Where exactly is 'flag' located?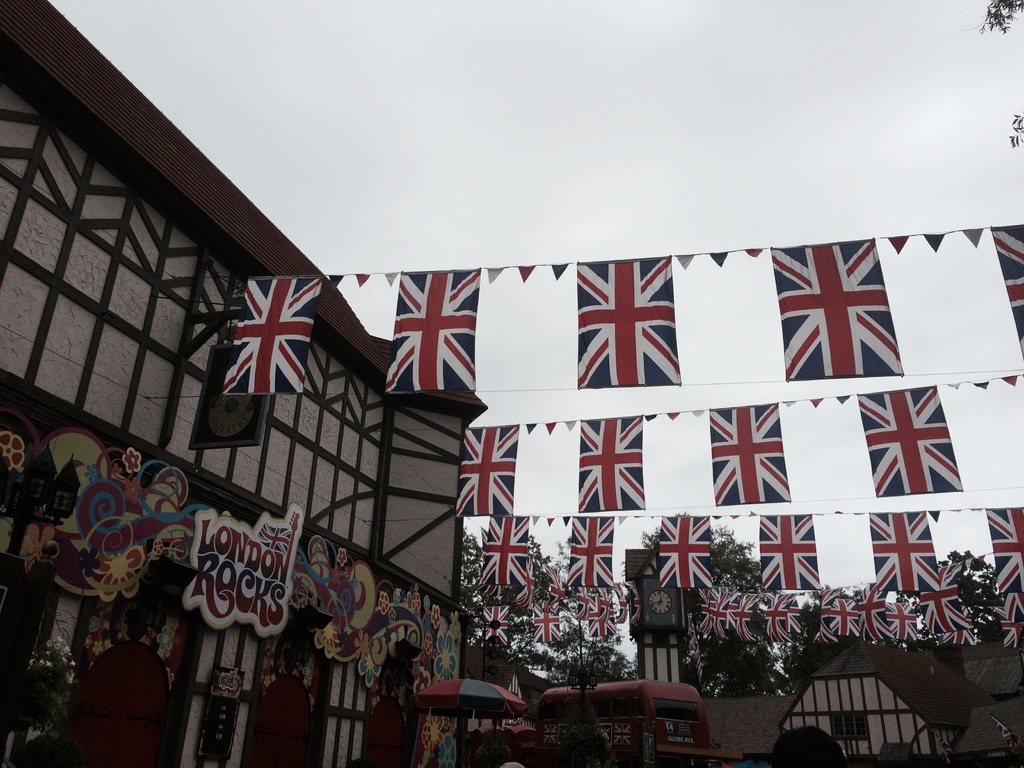
Its bounding box is locate(569, 581, 599, 622).
